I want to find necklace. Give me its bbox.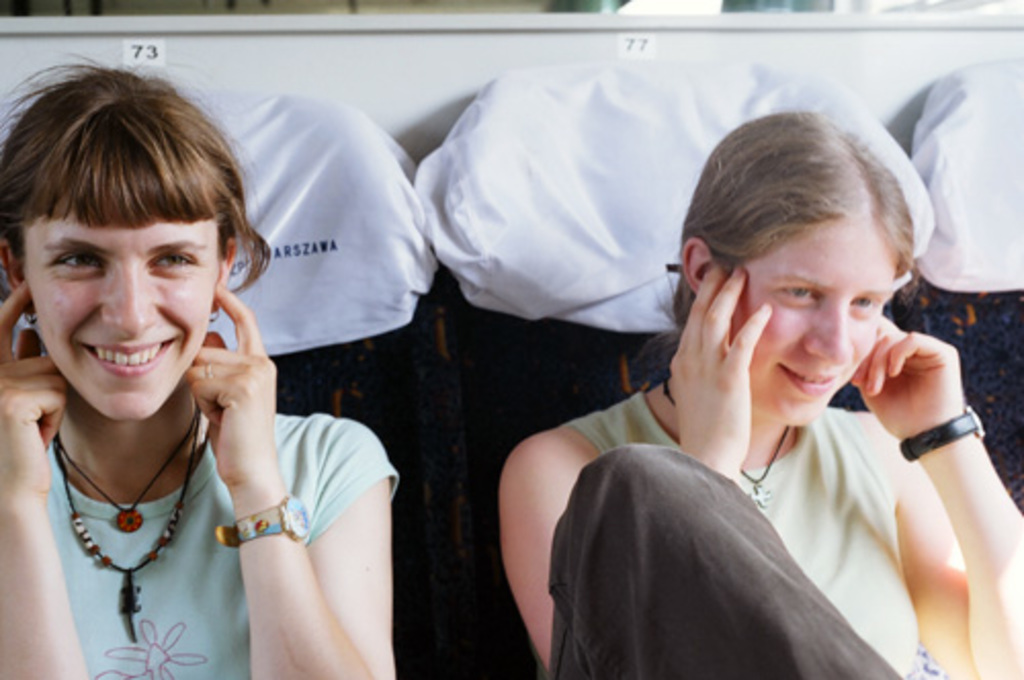
[left=45, top=418, right=201, bottom=608].
